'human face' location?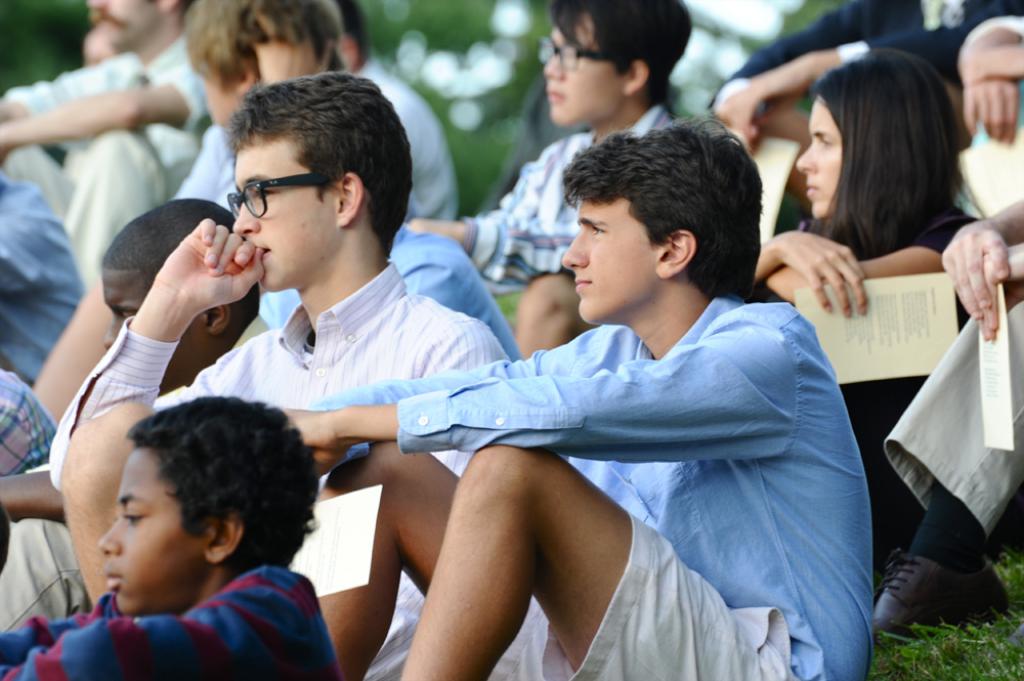
541:15:624:123
